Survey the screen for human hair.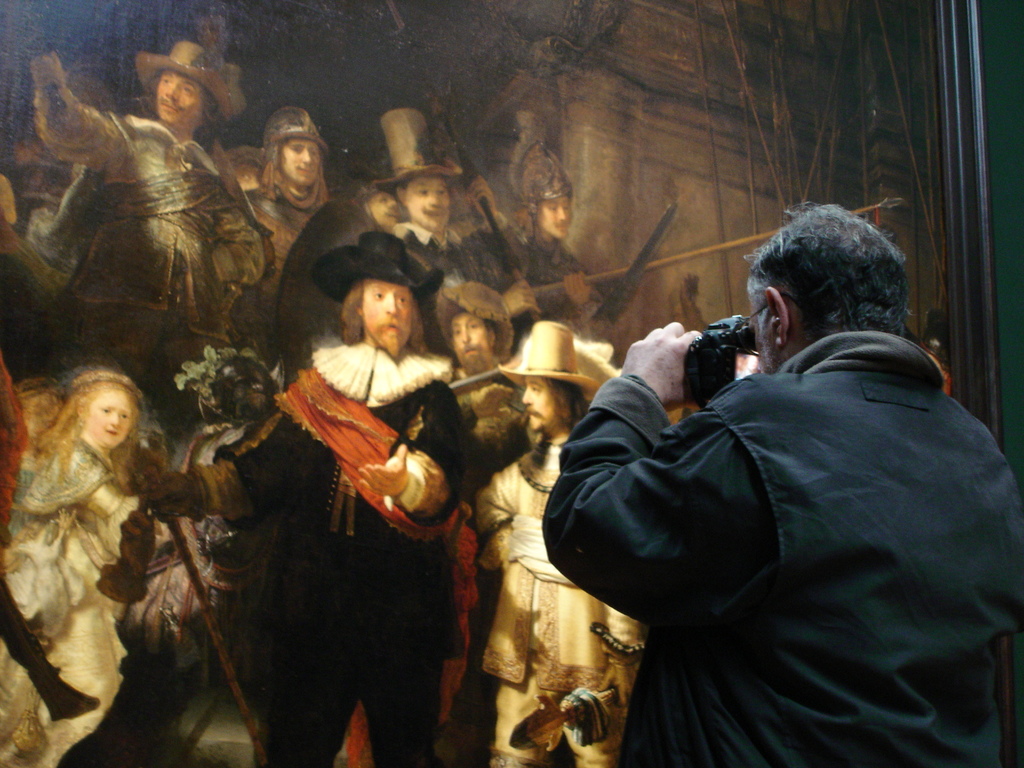
Survey found: region(339, 283, 429, 356).
